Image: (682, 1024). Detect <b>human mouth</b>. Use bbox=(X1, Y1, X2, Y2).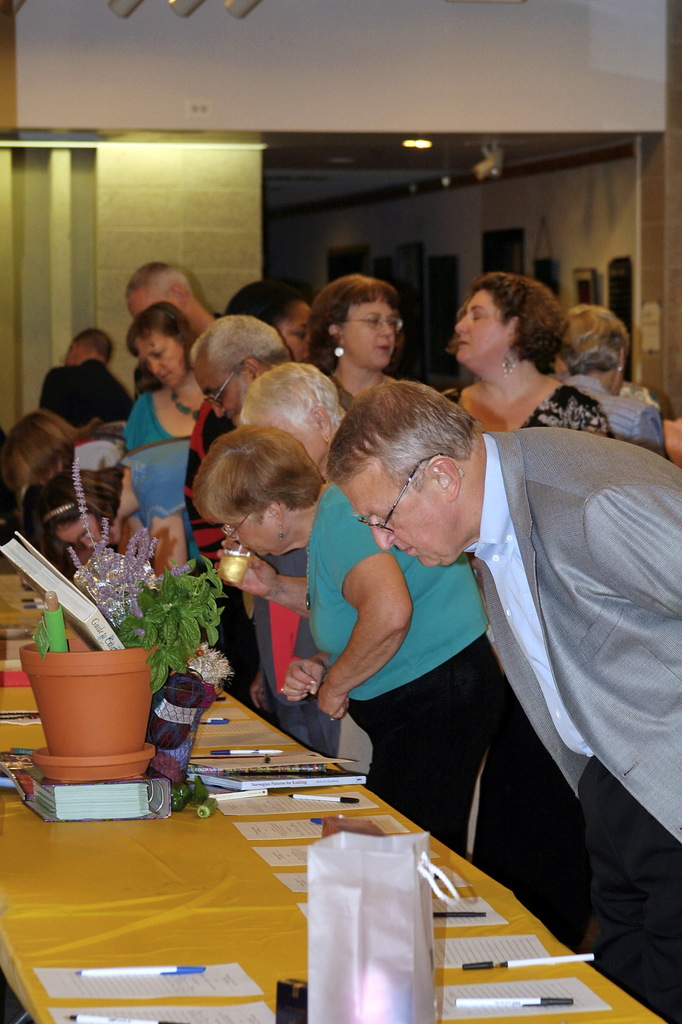
bbox=(406, 545, 413, 554).
